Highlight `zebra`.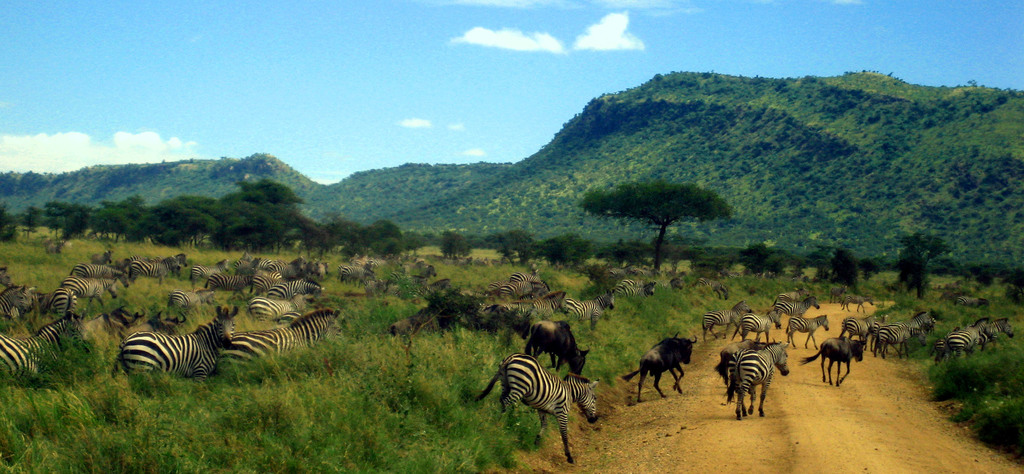
Highlighted region: 838/294/876/315.
